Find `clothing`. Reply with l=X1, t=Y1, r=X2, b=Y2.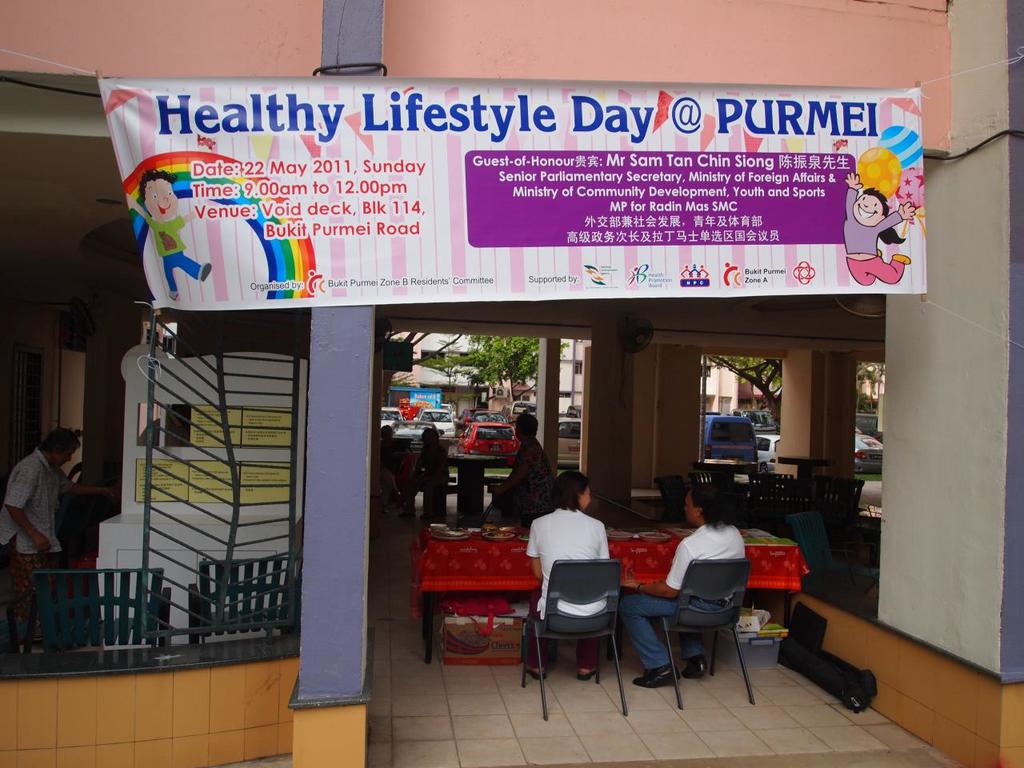
l=423, t=430, r=460, b=518.
